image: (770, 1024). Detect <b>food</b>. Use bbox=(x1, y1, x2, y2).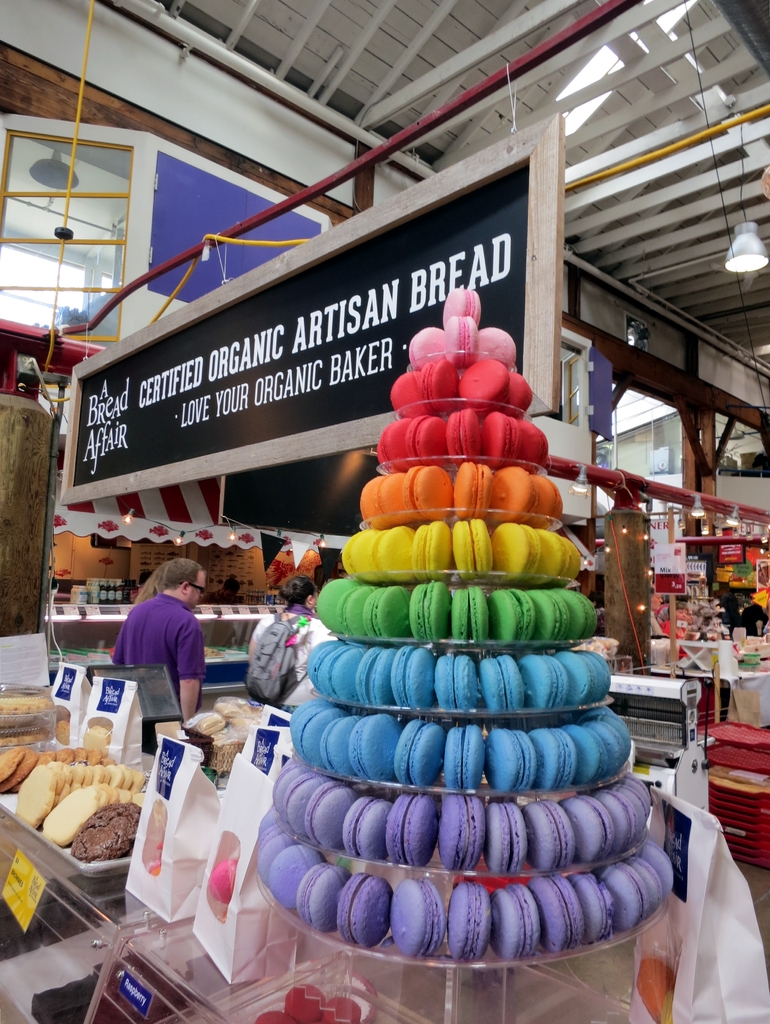
bbox=(493, 878, 538, 962).
